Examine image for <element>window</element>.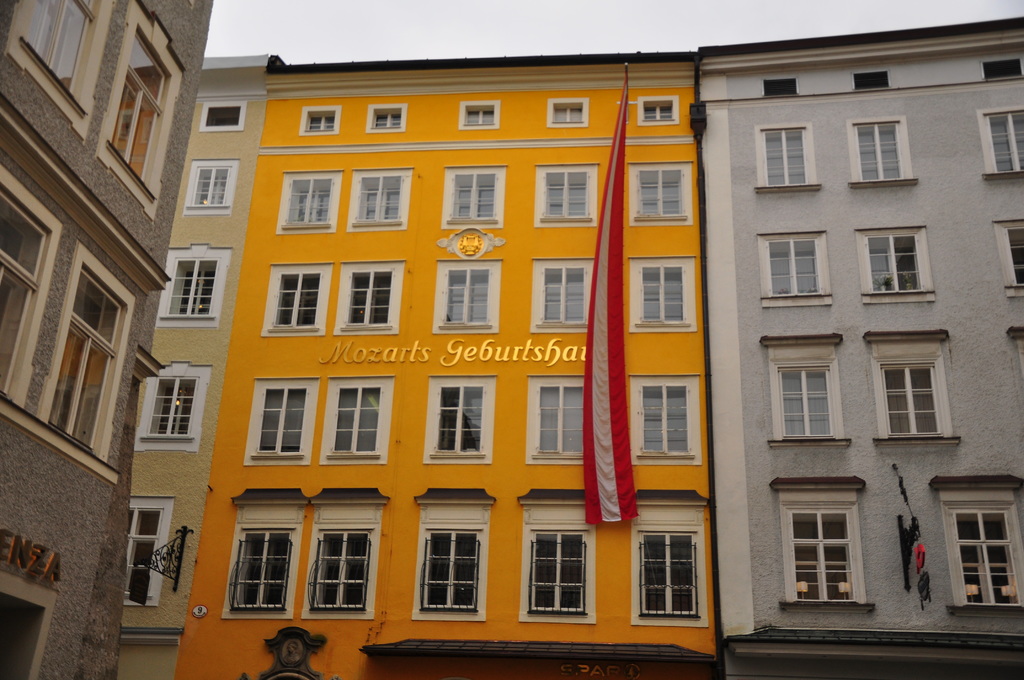
Examination result: bbox=[652, 95, 676, 122].
